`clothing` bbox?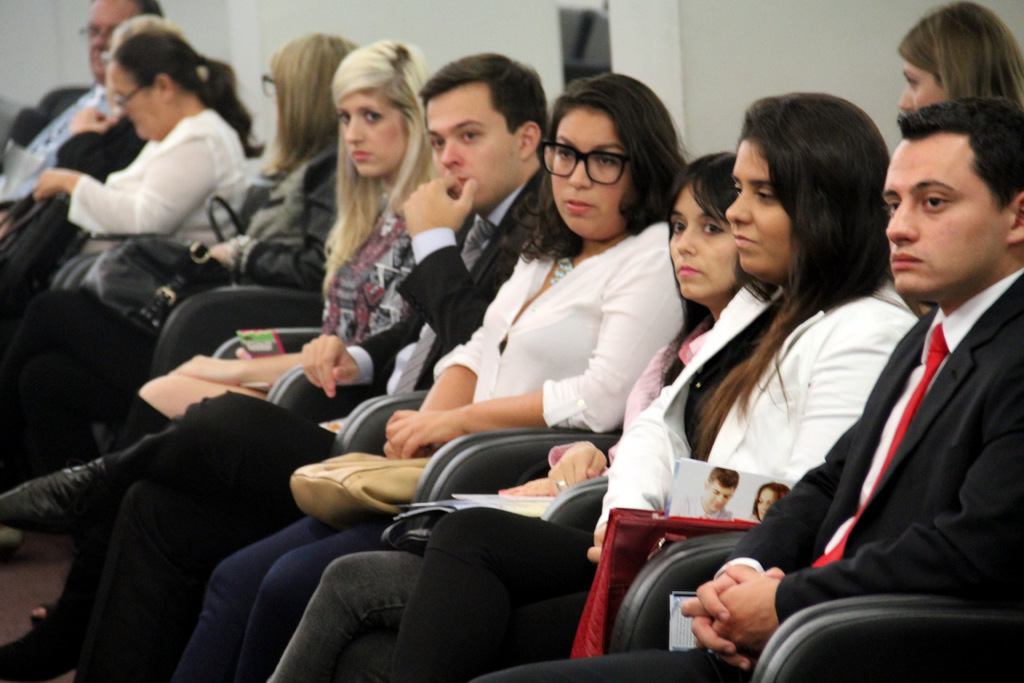
467:267:1023:682
